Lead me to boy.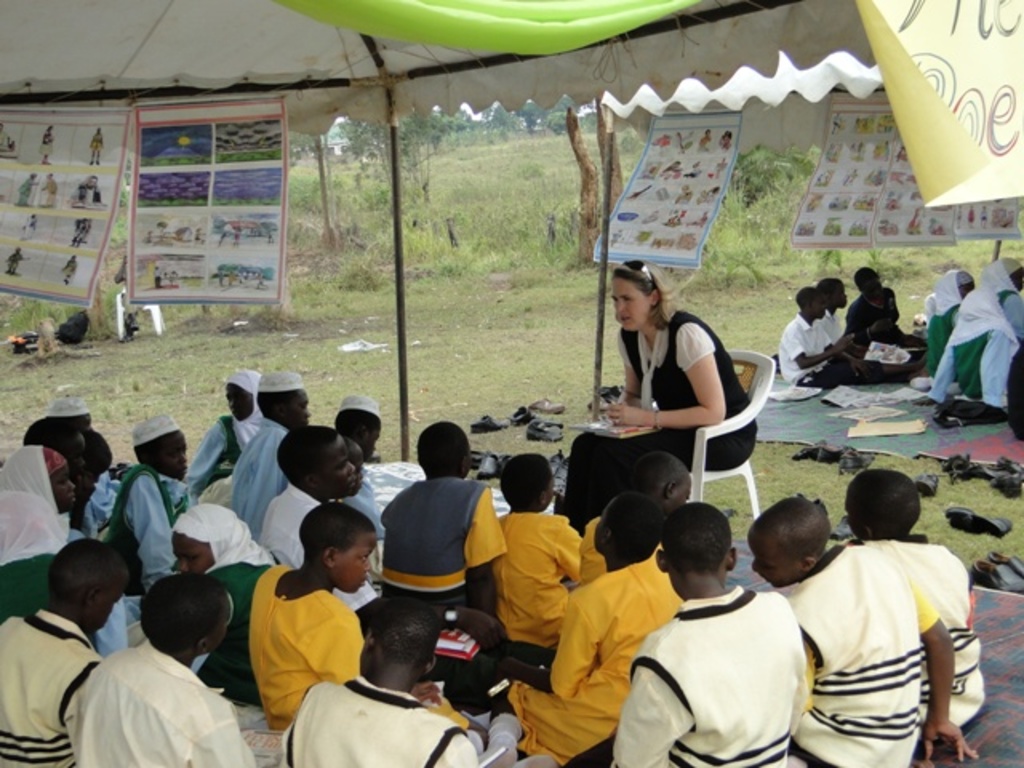
Lead to crop(285, 603, 517, 766).
